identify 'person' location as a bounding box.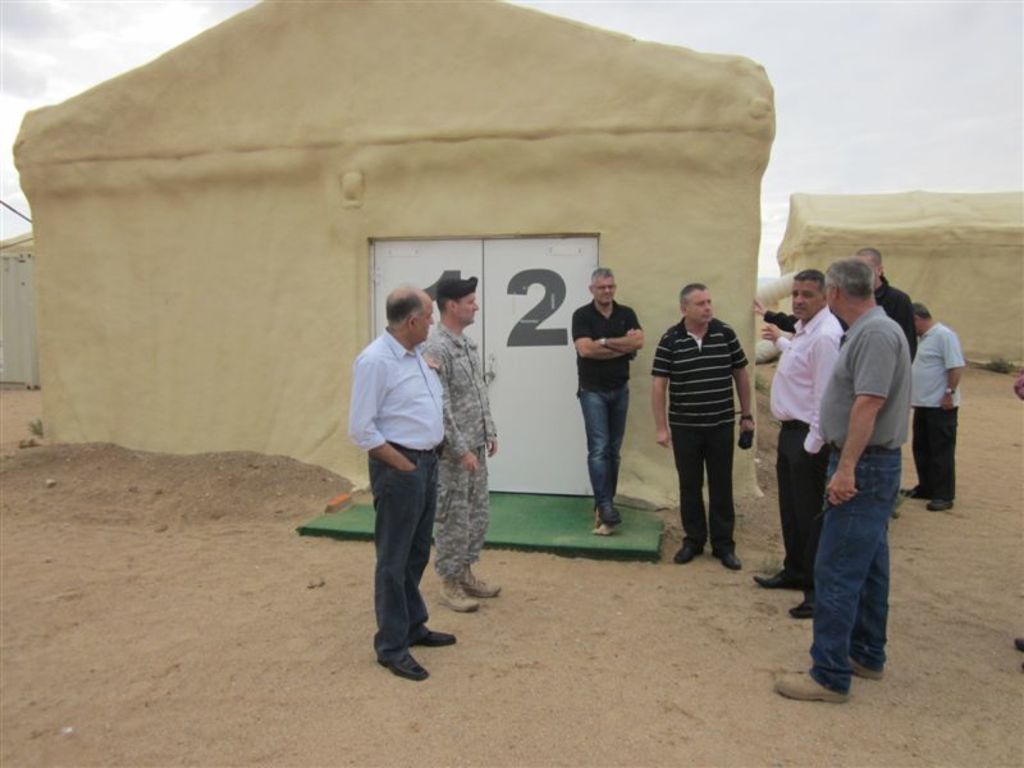
{"left": 645, "top": 279, "right": 749, "bottom": 570}.
